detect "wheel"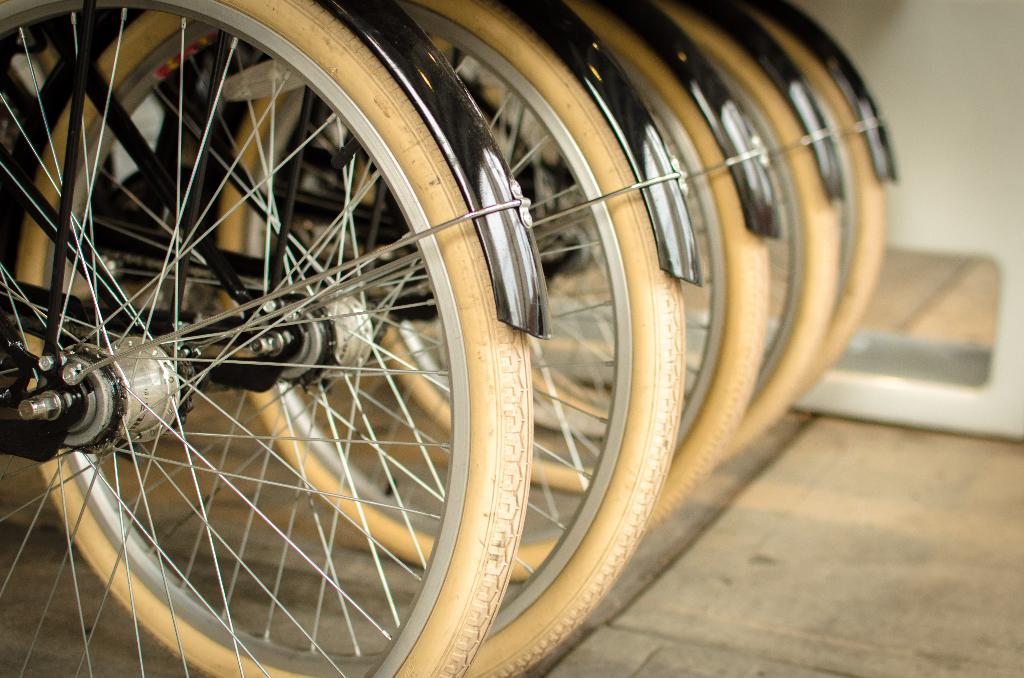
pyautogui.locateOnScreen(524, 0, 833, 497)
